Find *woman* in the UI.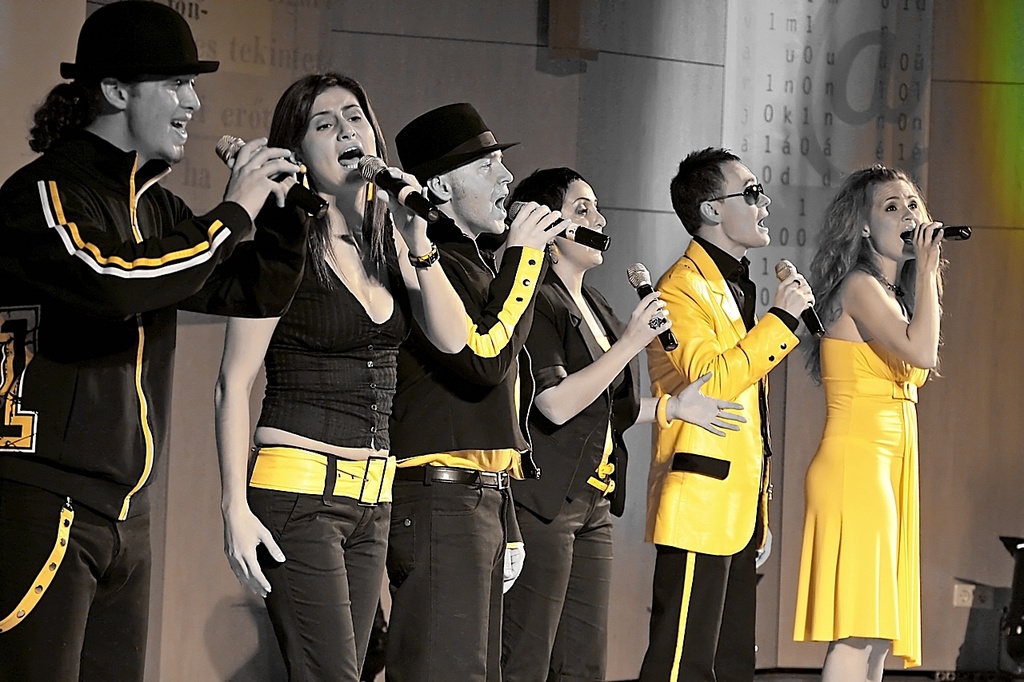
UI element at [left=797, top=166, right=953, bottom=681].
